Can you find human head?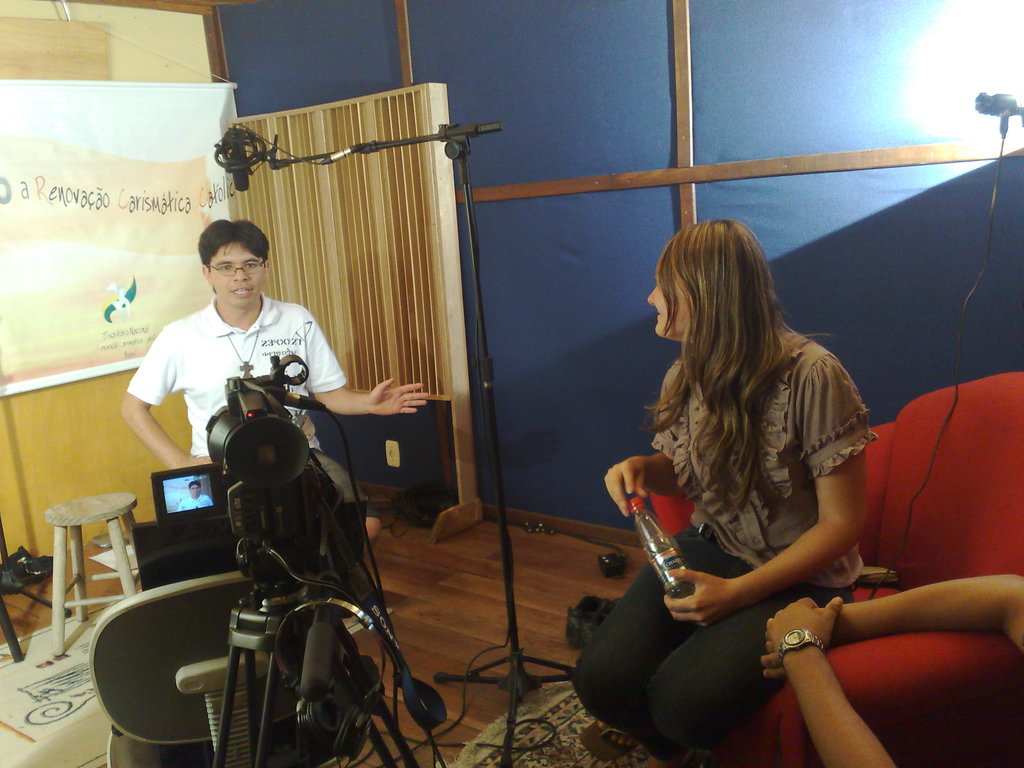
Yes, bounding box: [x1=646, y1=220, x2=773, y2=346].
